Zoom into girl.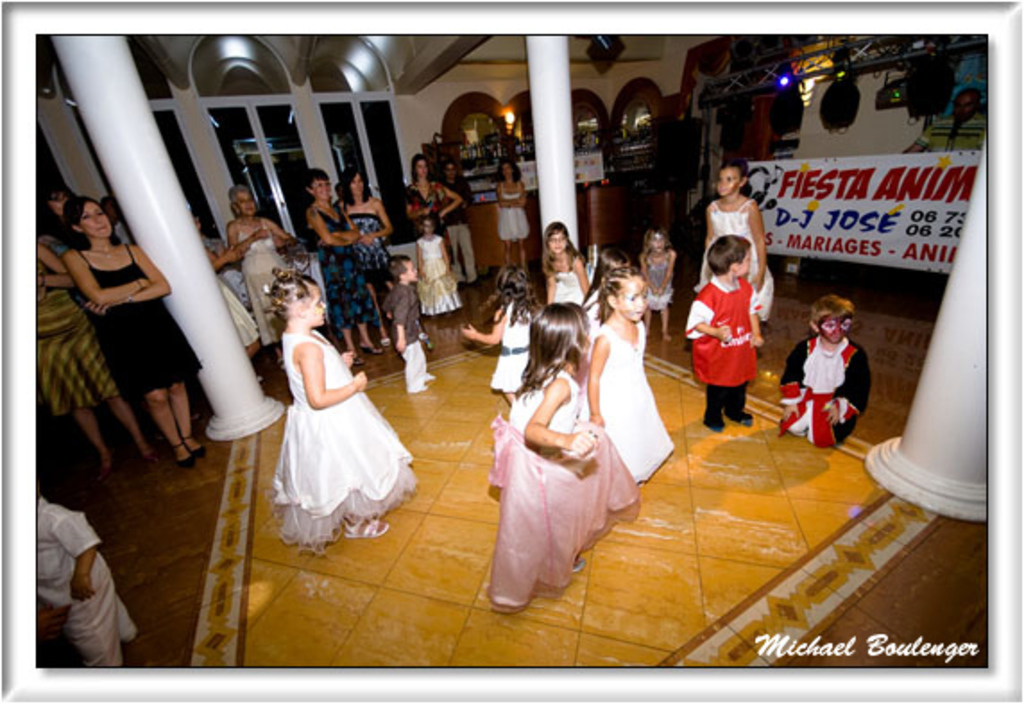
Zoom target: <bbox>458, 267, 539, 405</bbox>.
